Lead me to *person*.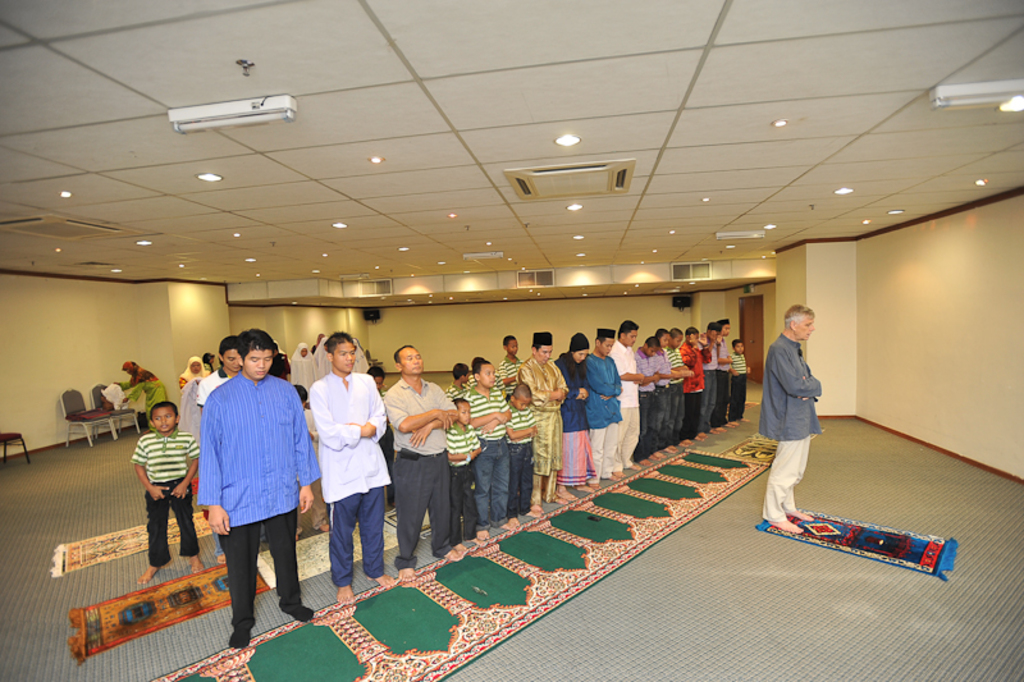
Lead to 269, 335, 292, 392.
